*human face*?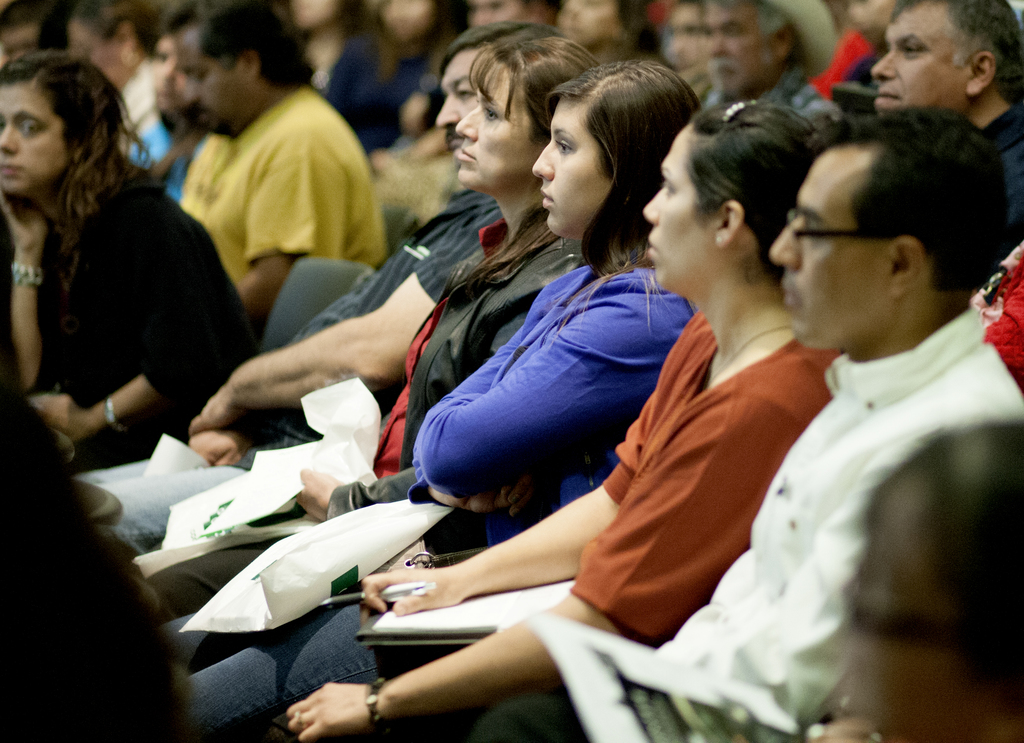
BBox(531, 94, 607, 234)
